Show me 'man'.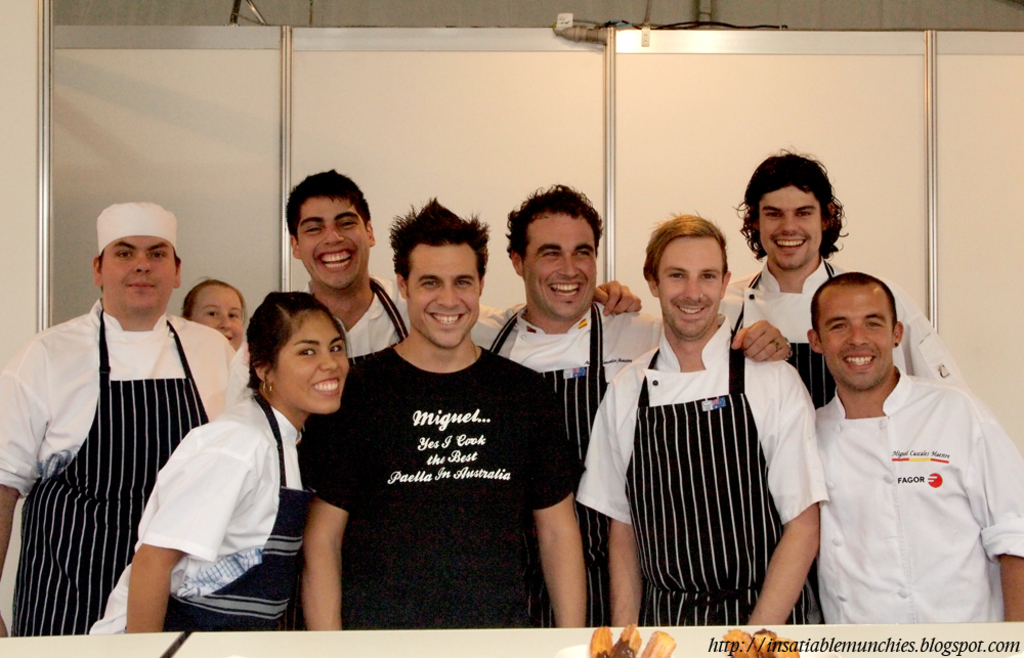
'man' is here: box=[482, 181, 795, 626].
